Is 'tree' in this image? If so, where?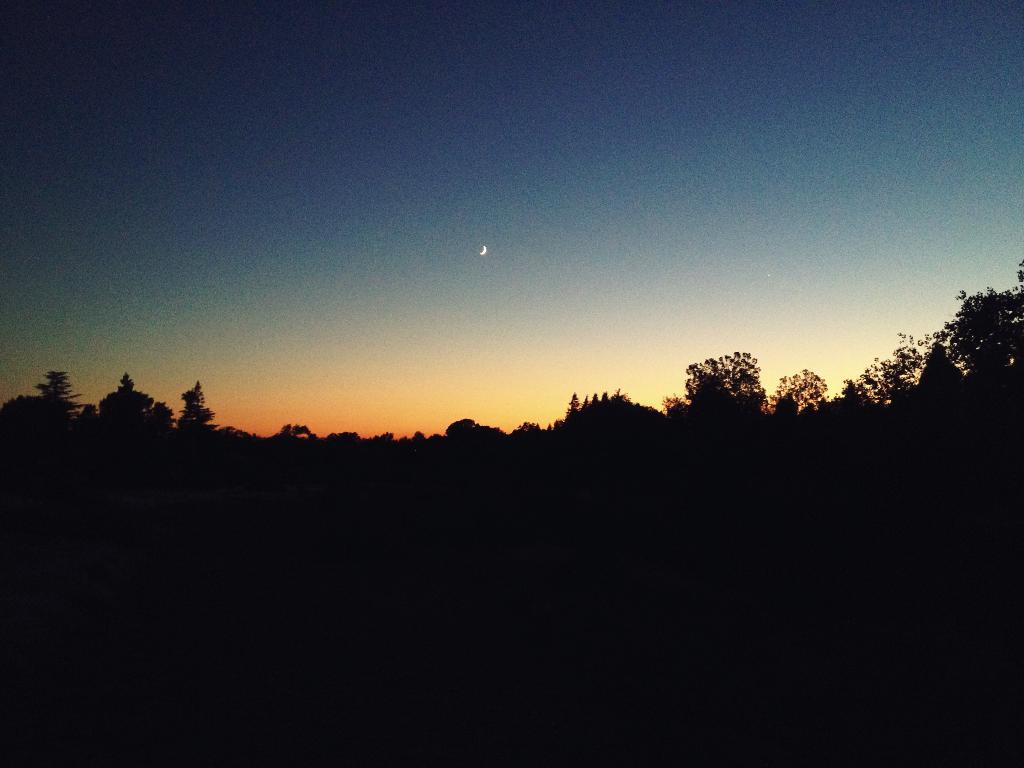
Yes, at [left=31, top=366, right=82, bottom=424].
